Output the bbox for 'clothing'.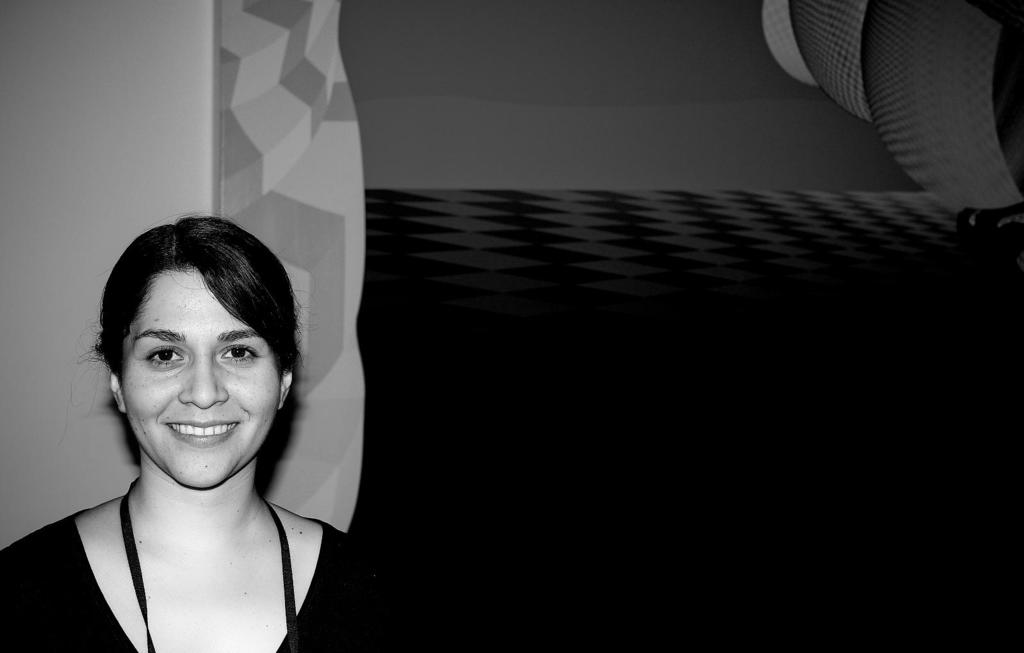
<bbox>1, 508, 414, 652</bbox>.
